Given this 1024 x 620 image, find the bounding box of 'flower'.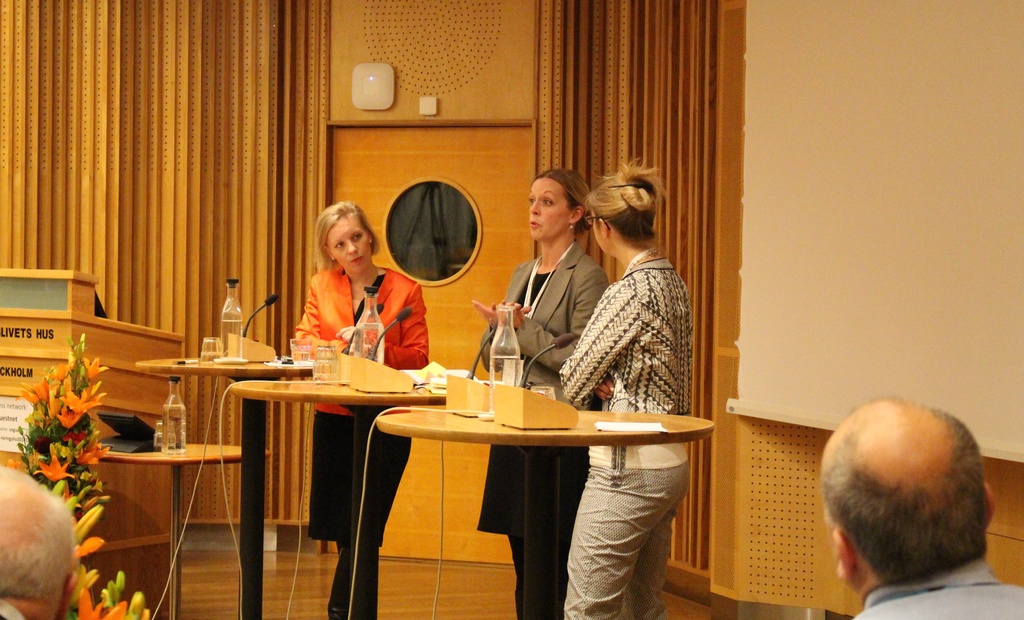
<box>79,592,125,616</box>.
